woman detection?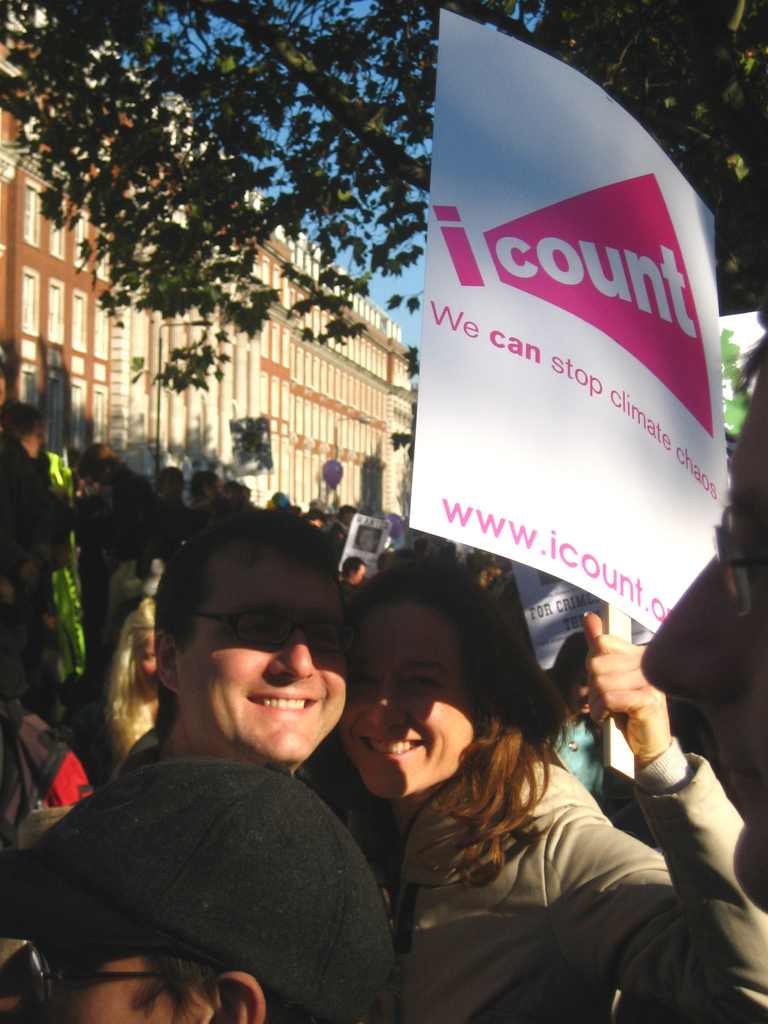
x1=57, y1=601, x2=160, y2=785
